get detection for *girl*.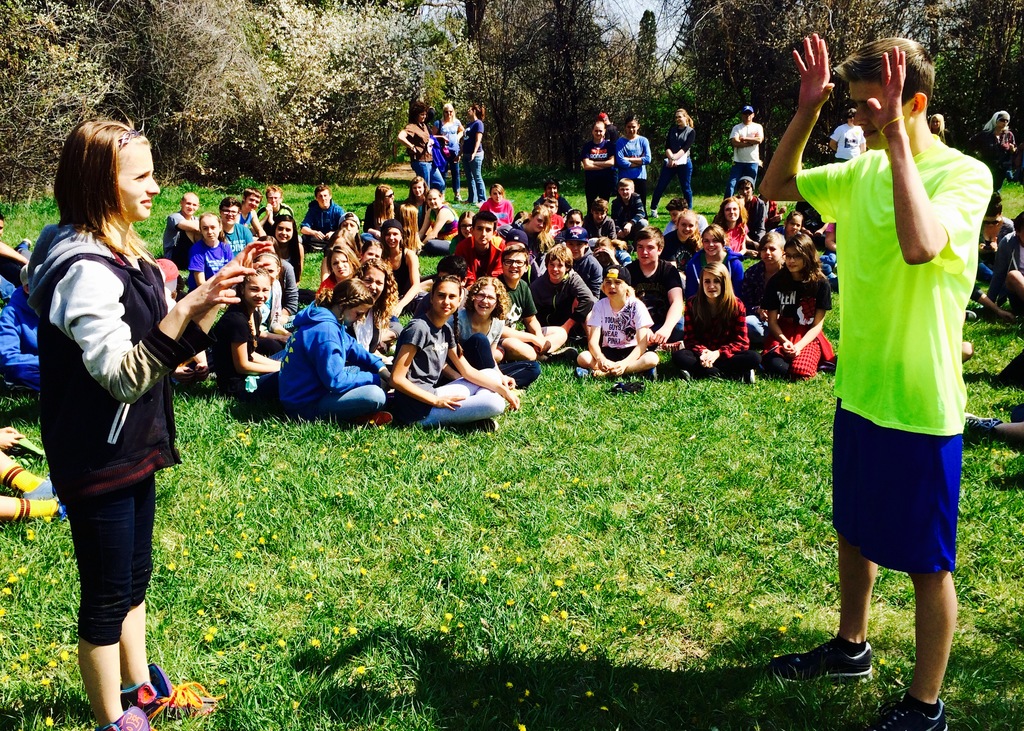
Detection: [925, 111, 952, 144].
